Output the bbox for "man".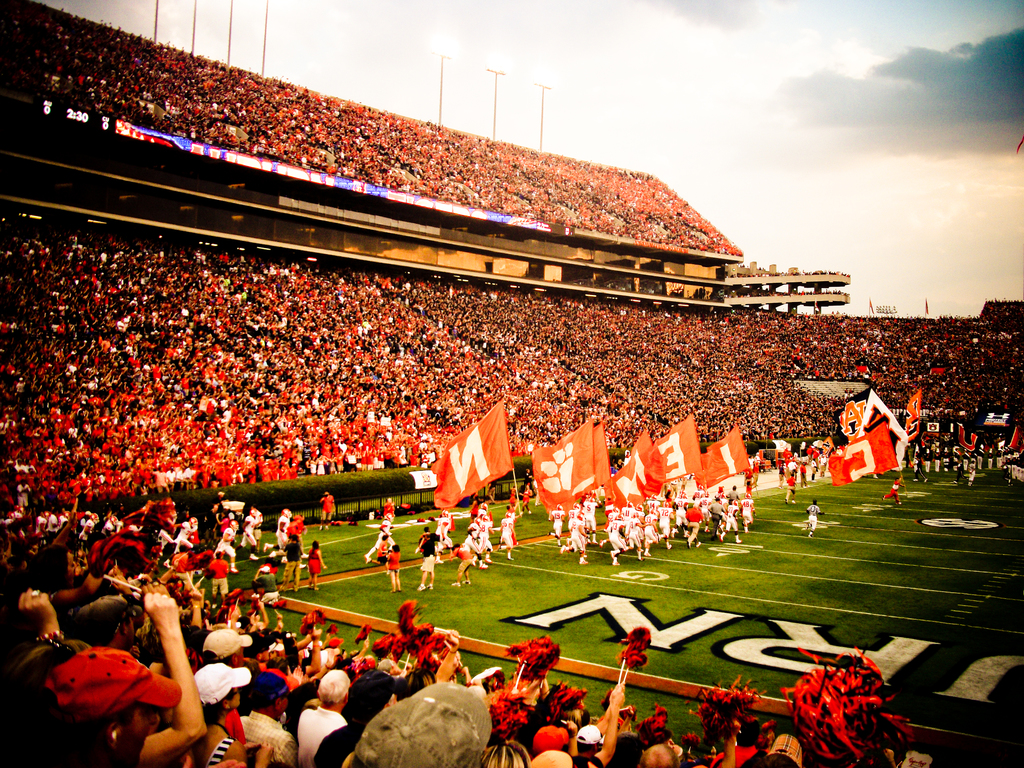
<bbox>934, 444, 940, 472</bbox>.
